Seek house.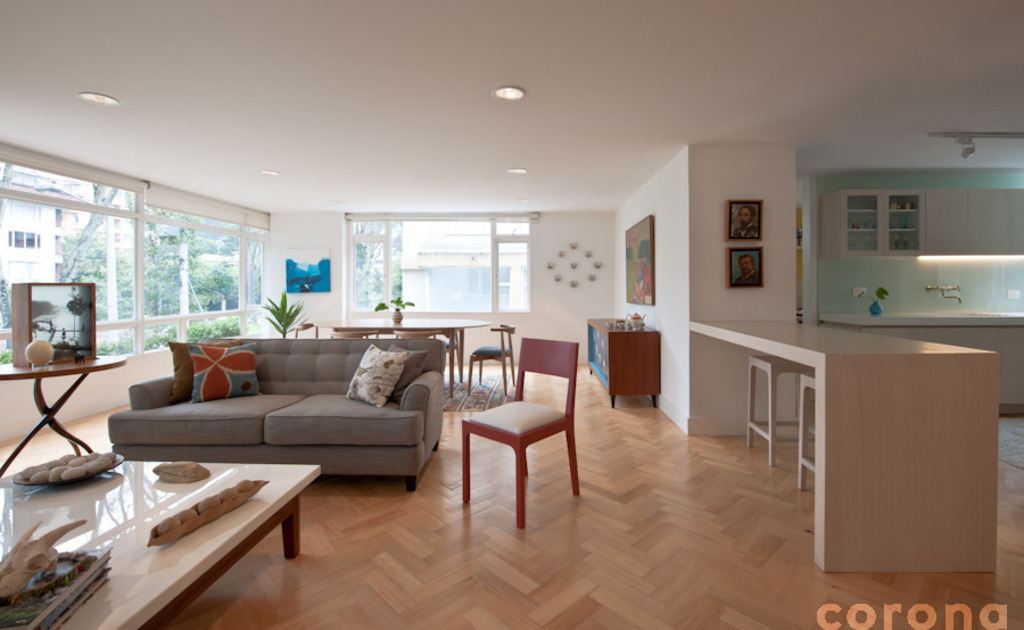
left=0, top=2, right=1023, bottom=629.
